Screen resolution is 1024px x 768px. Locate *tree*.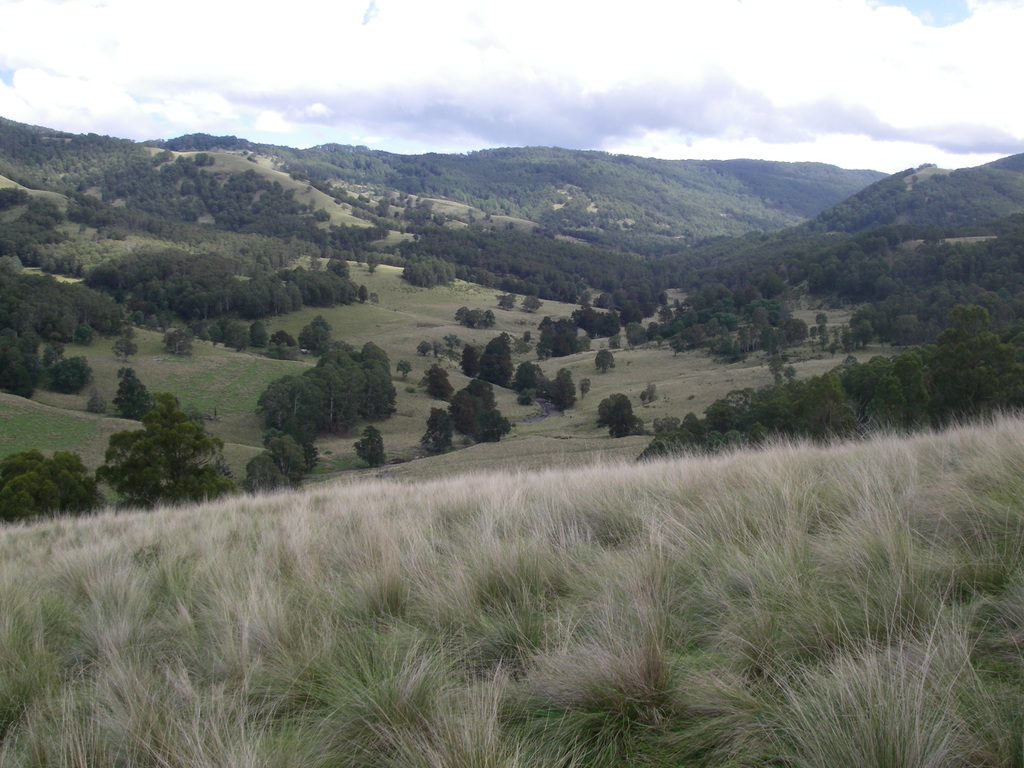
locate(452, 304, 493, 333).
